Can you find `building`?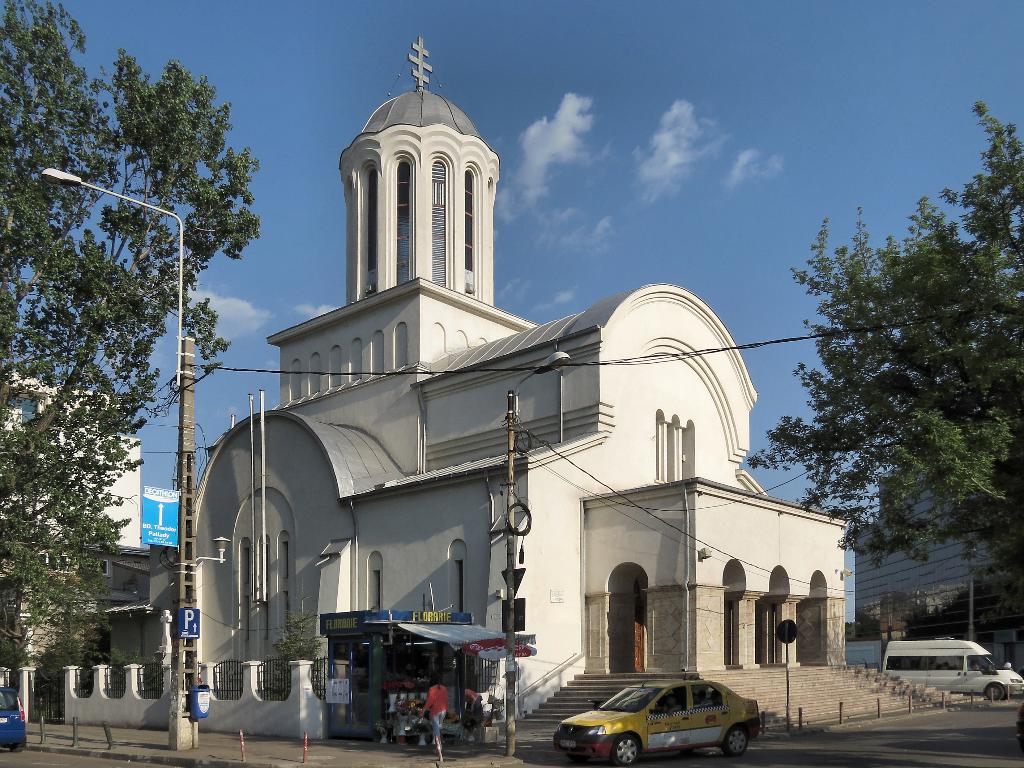
Yes, bounding box: l=72, t=29, r=850, b=758.
